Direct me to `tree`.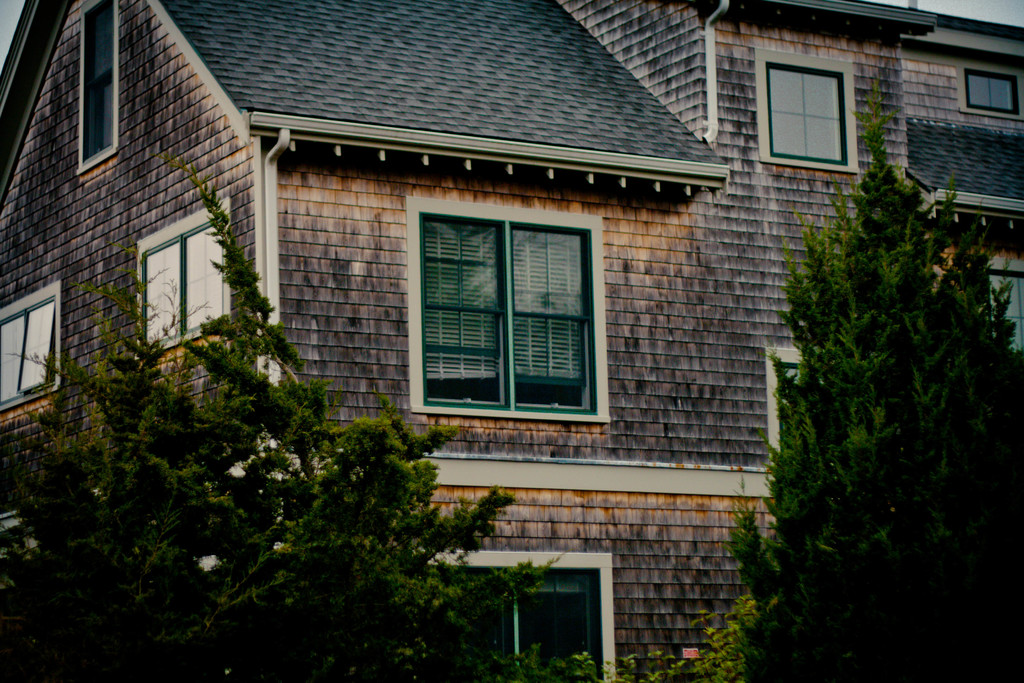
Direction: rect(760, 75, 994, 650).
